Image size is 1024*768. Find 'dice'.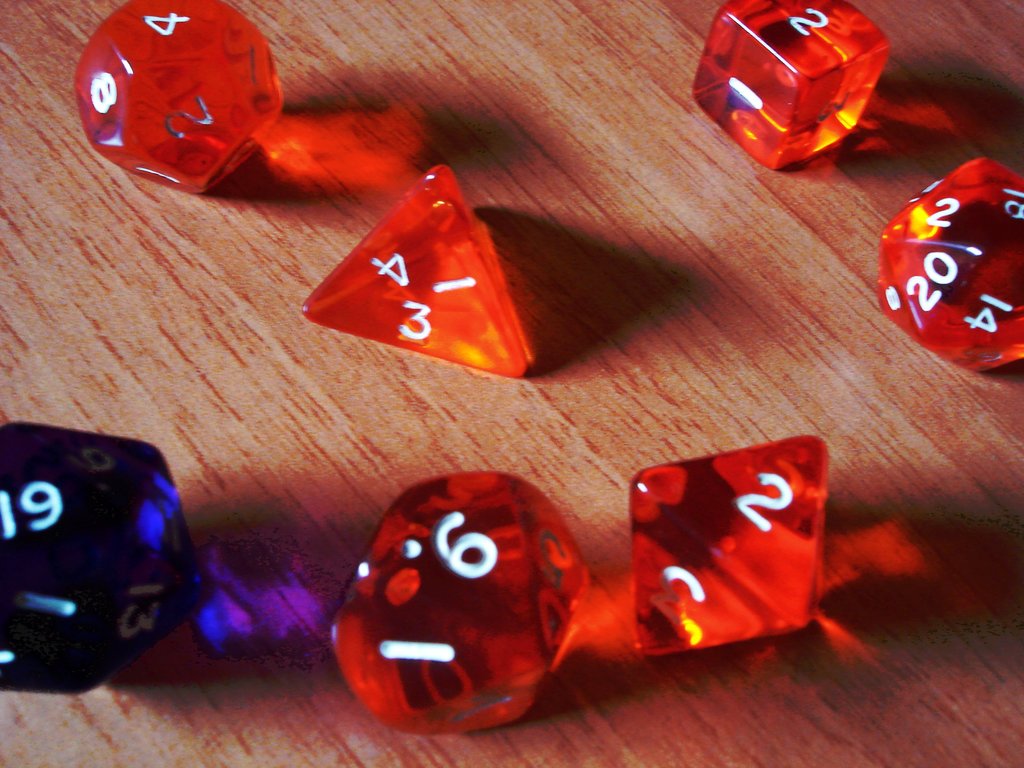
(690,0,892,170).
